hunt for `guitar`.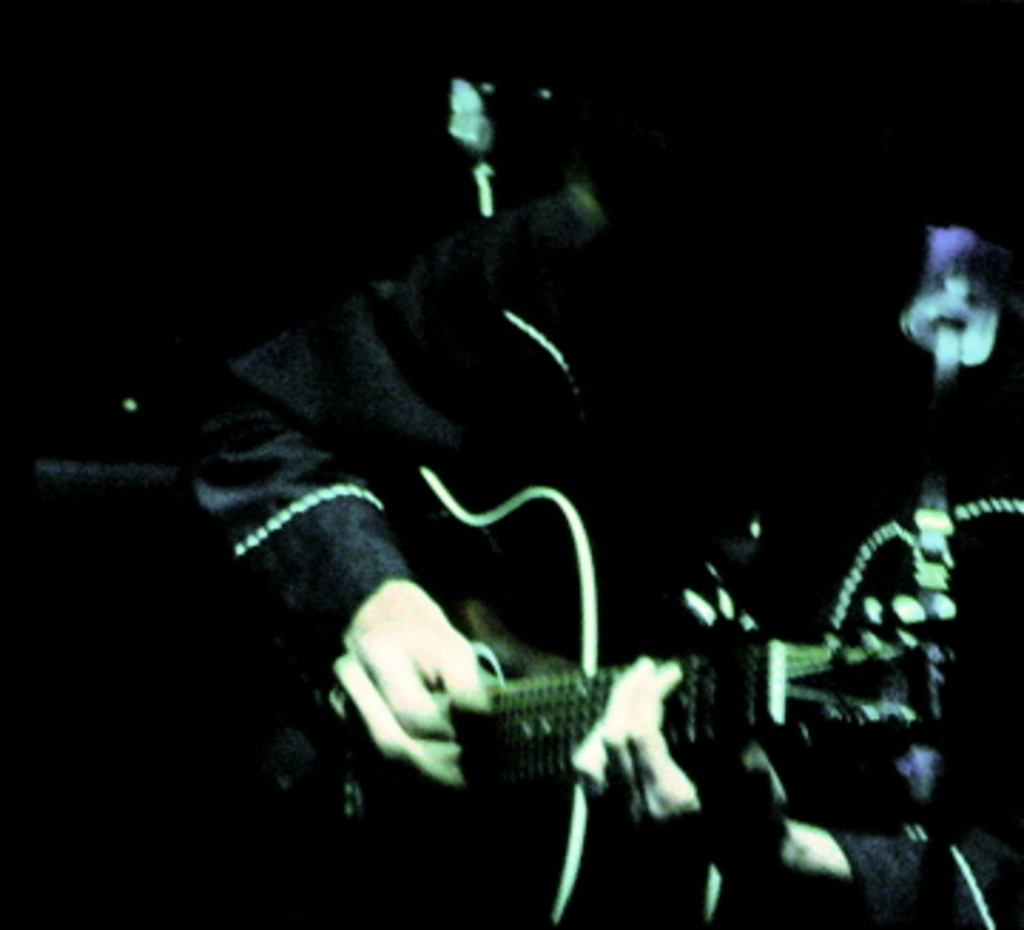
Hunted down at (290,441,964,927).
